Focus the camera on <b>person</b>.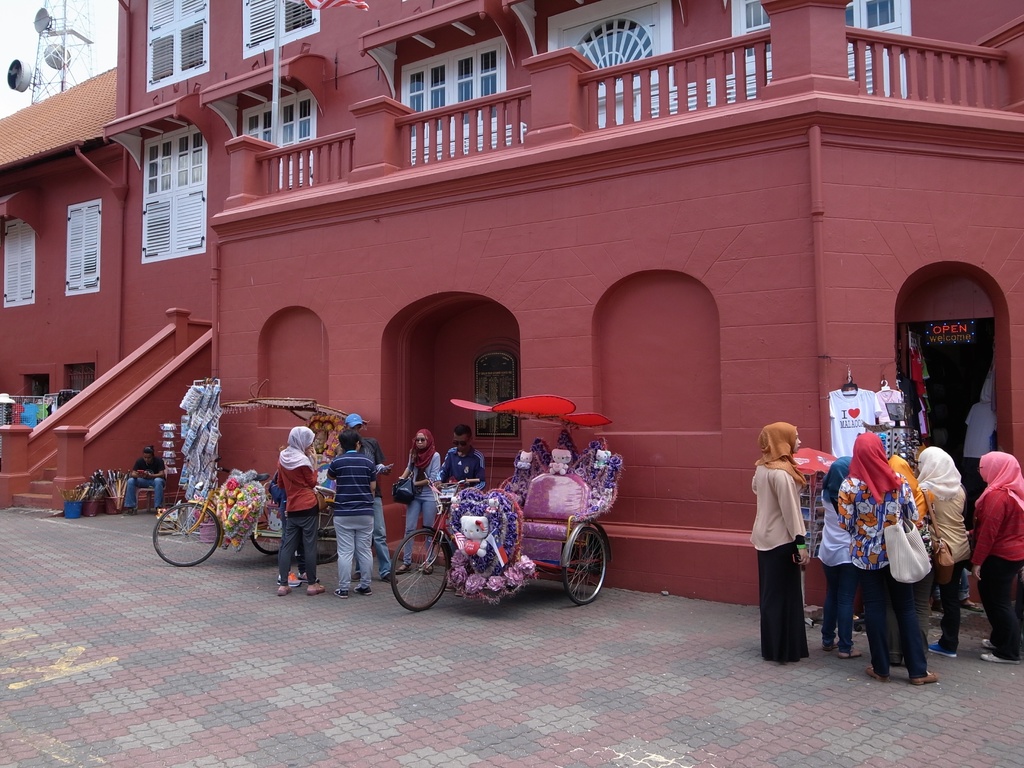
Focus region: {"x1": 343, "y1": 414, "x2": 401, "y2": 580}.
